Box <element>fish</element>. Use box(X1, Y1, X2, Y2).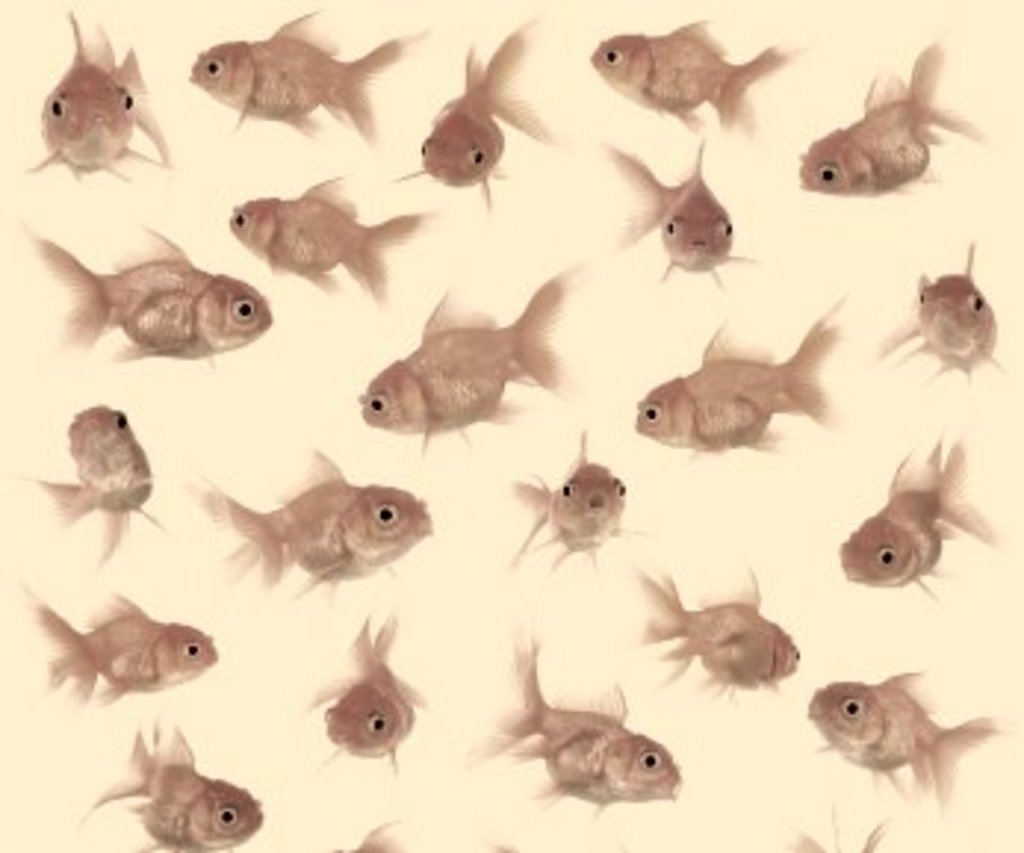
box(80, 726, 263, 850).
